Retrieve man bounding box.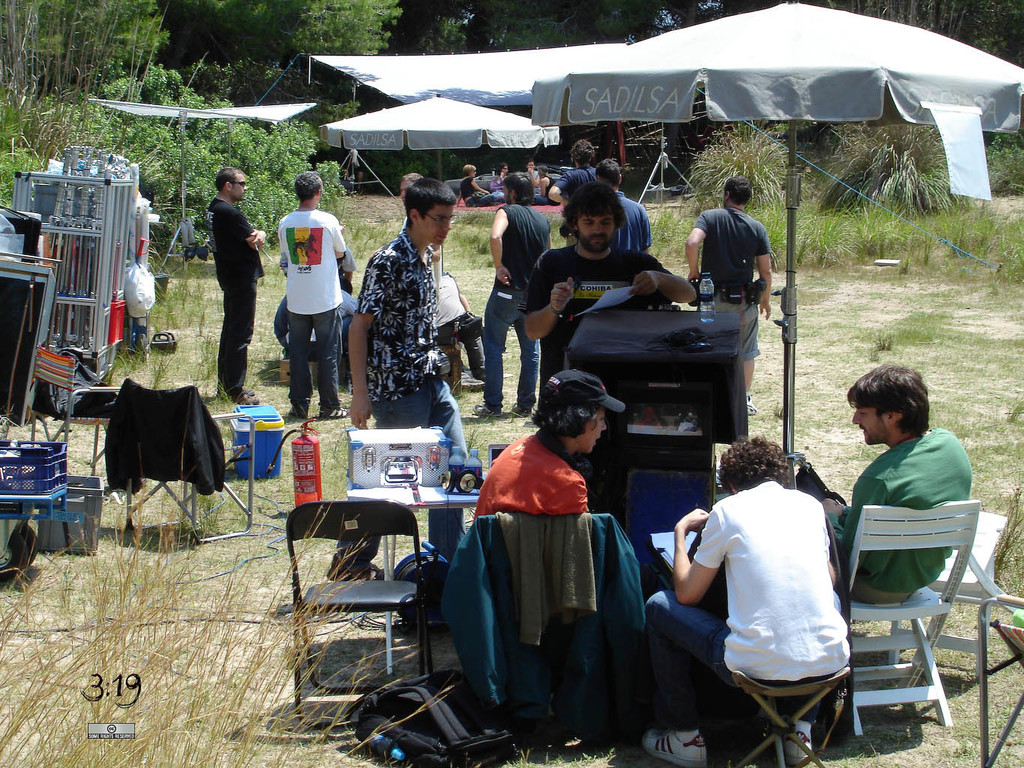
Bounding box: (x1=276, y1=172, x2=348, y2=421).
